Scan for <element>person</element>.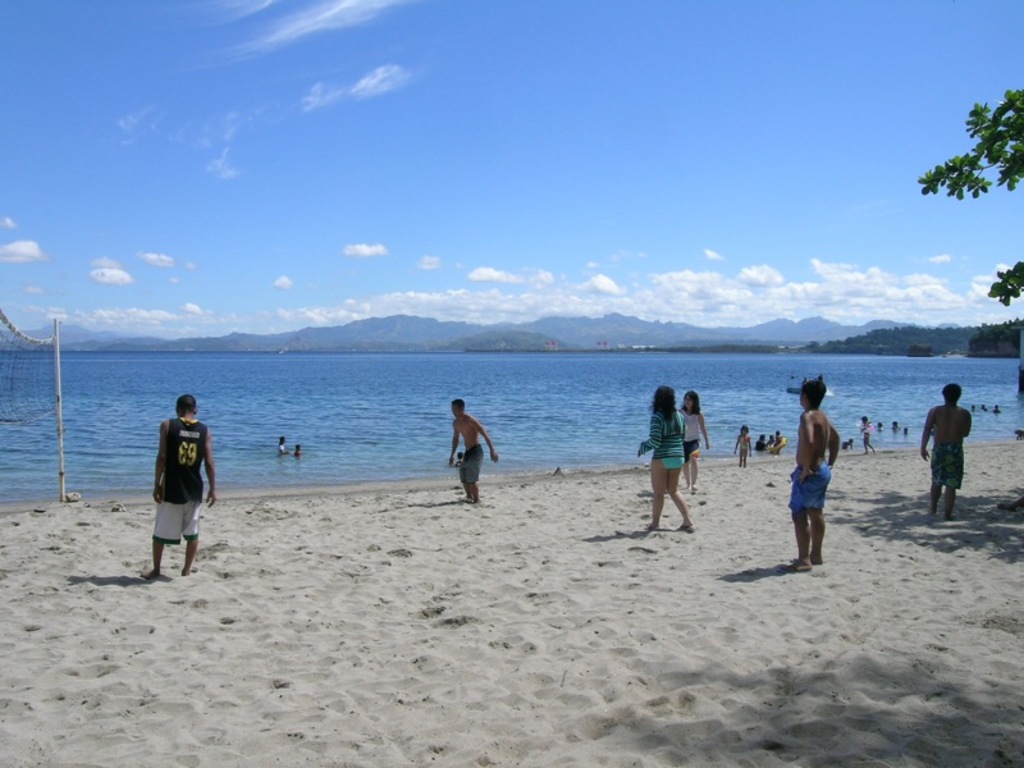
Scan result: box(864, 417, 878, 453).
